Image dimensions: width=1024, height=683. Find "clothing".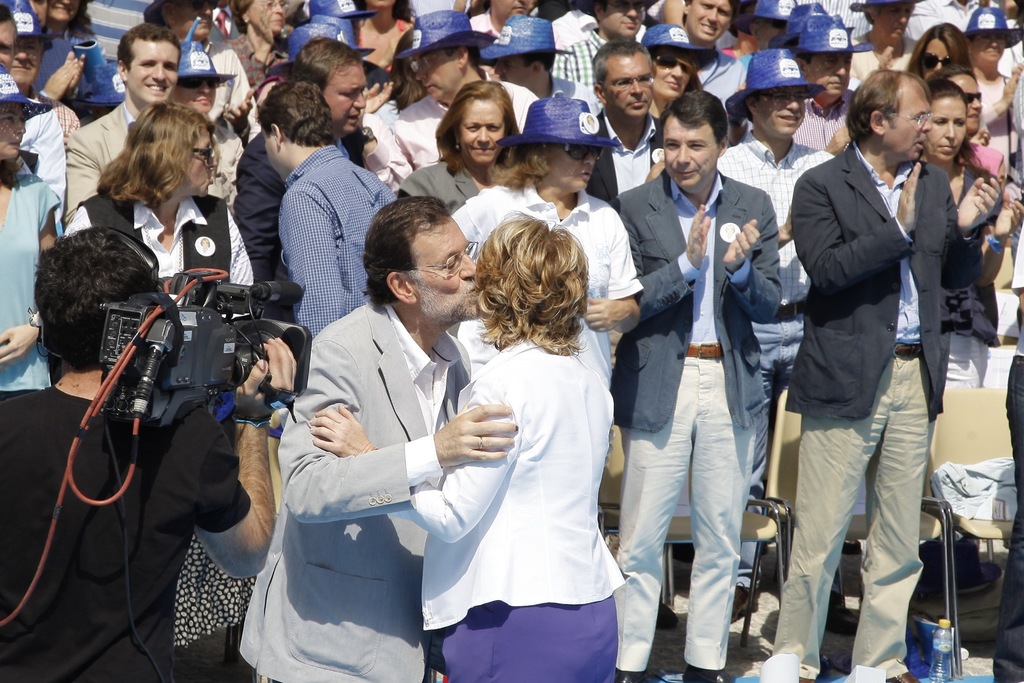
BBox(968, 136, 1000, 192).
